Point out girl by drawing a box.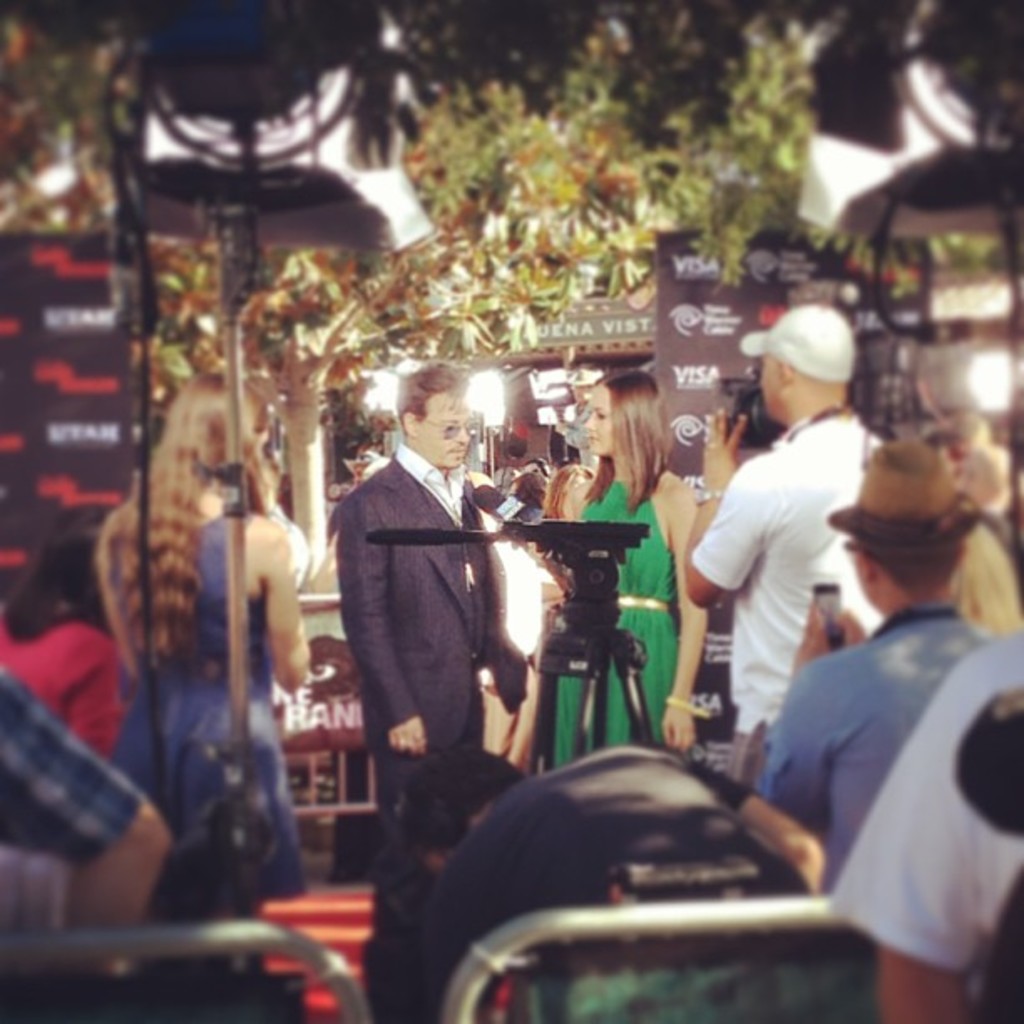
box=[99, 373, 326, 915].
